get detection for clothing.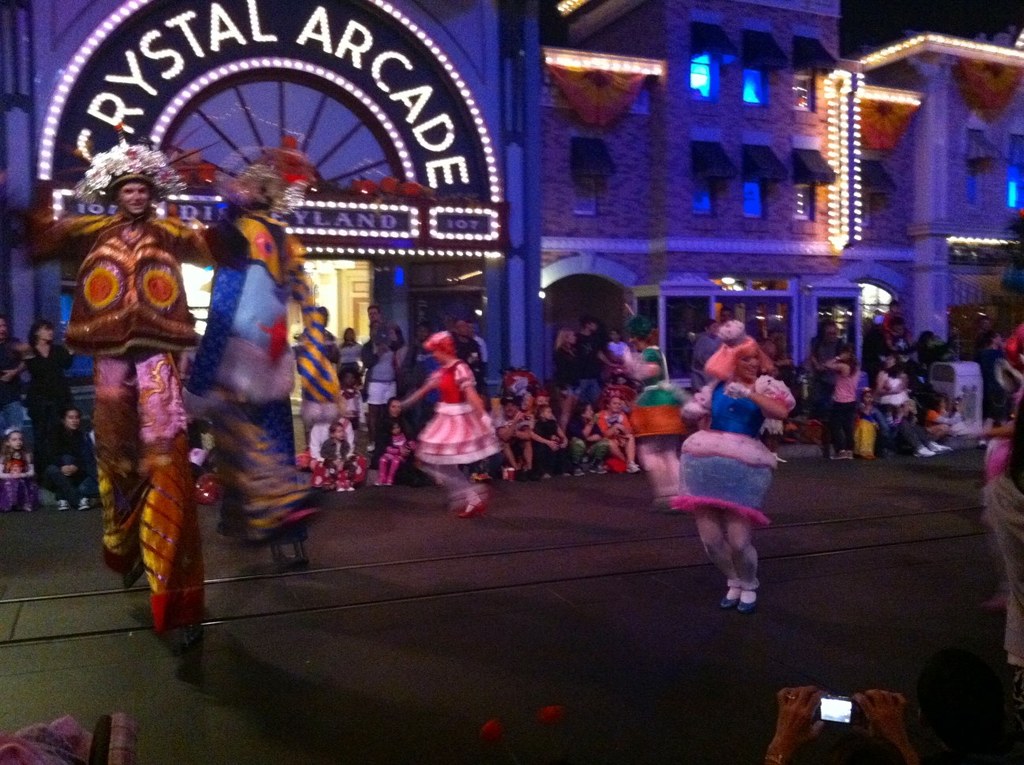
Detection: 28, 331, 77, 418.
